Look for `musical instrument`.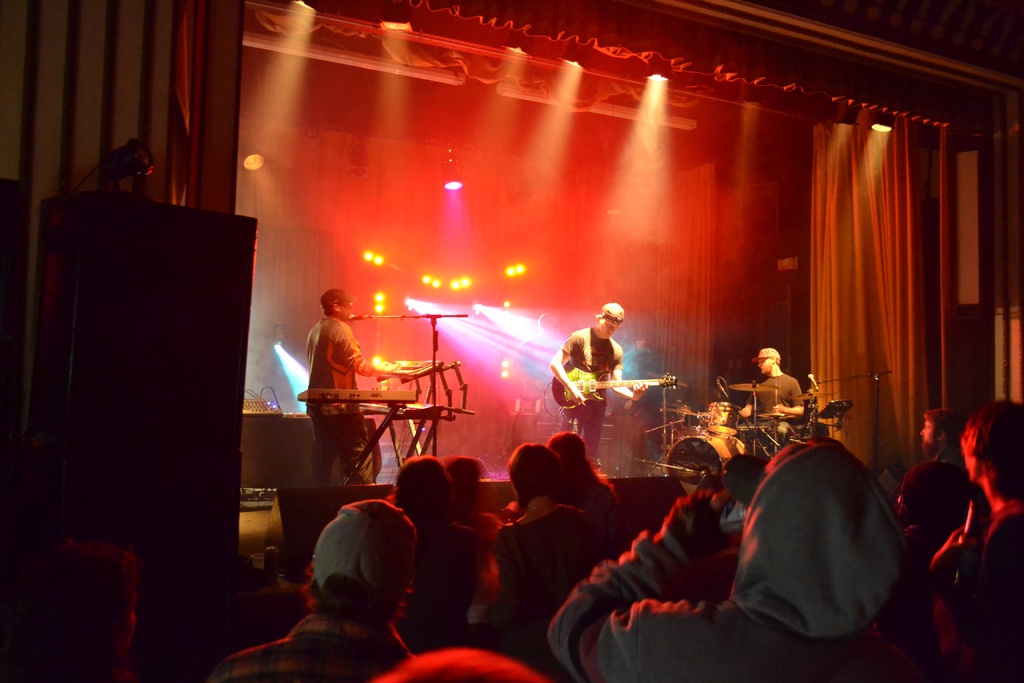
Found: 699:399:745:436.
